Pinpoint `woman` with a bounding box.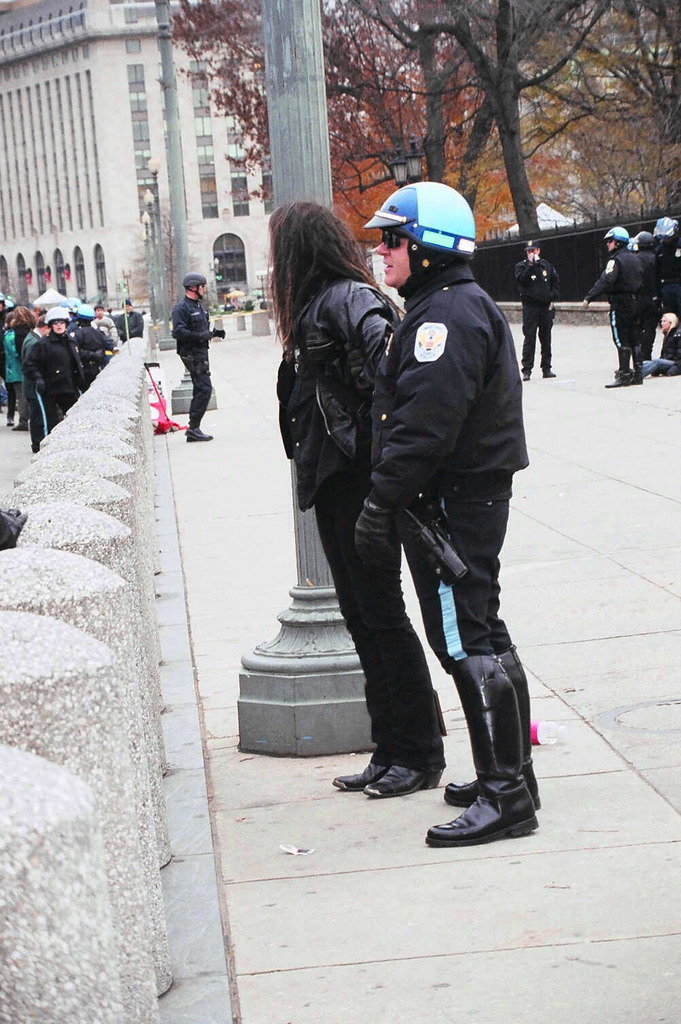
bbox=(25, 308, 88, 429).
